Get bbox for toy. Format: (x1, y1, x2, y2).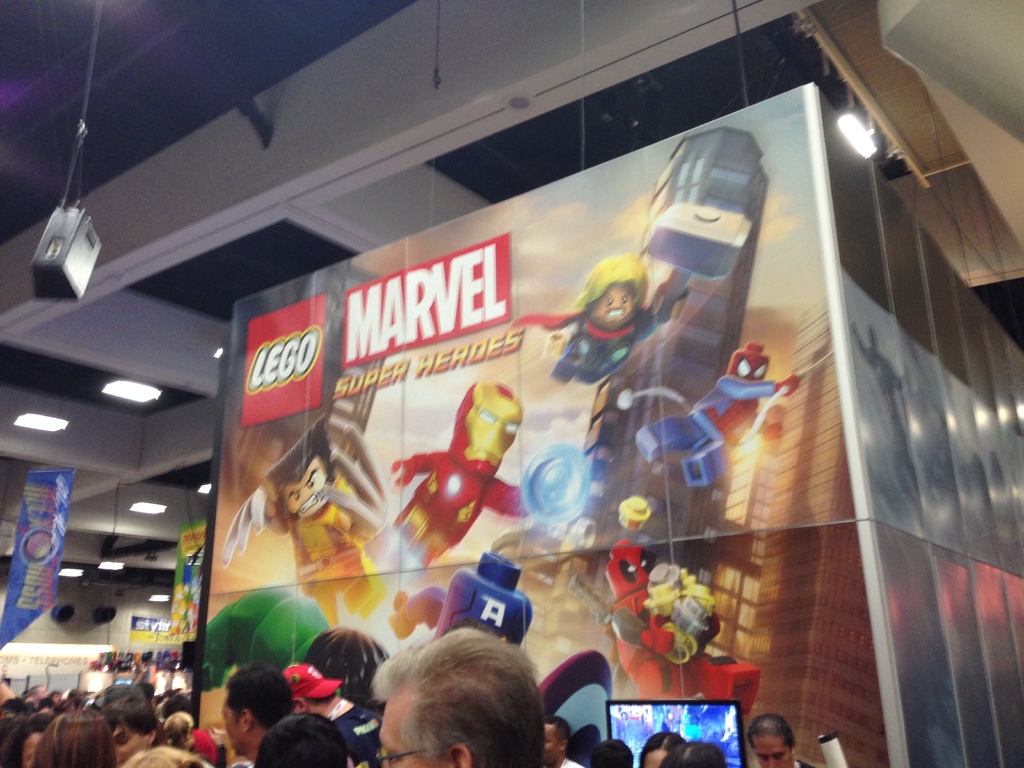
(218, 412, 388, 630).
